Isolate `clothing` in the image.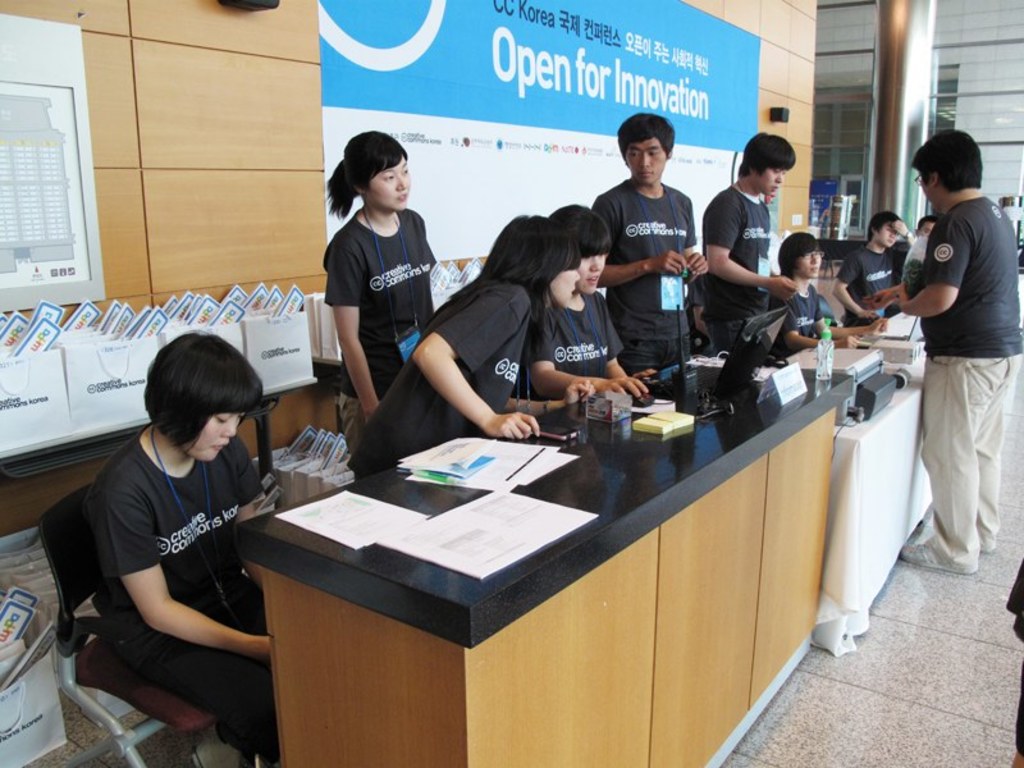
Isolated region: select_region(84, 416, 274, 749).
